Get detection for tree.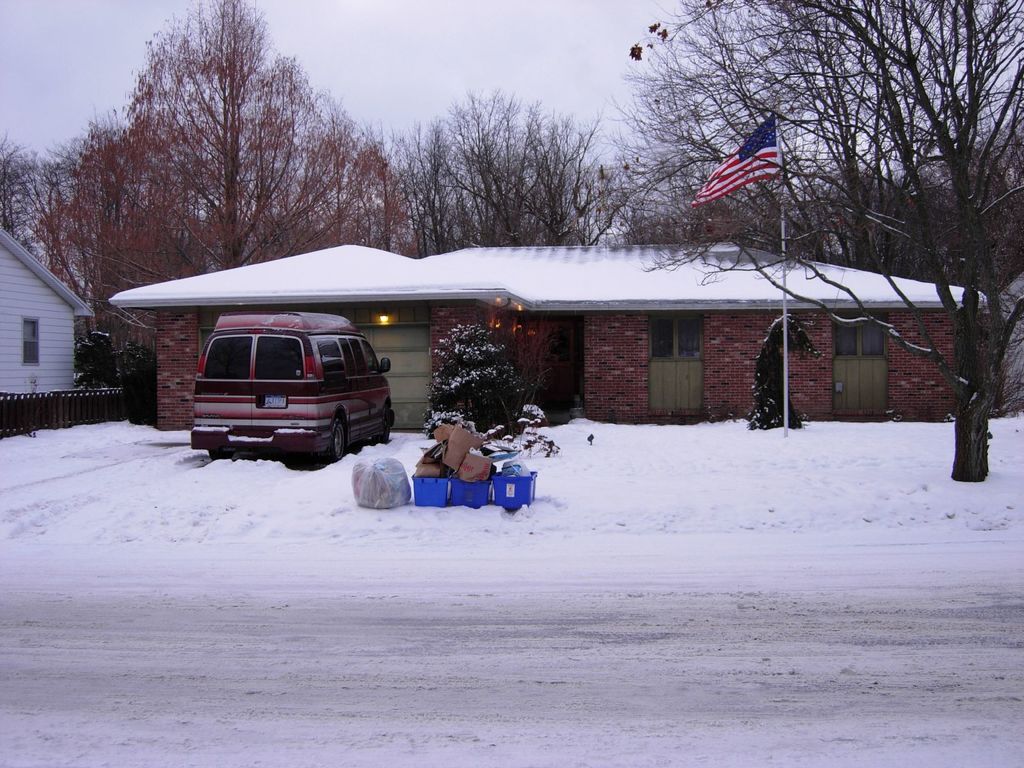
Detection: bbox(641, 0, 865, 236).
